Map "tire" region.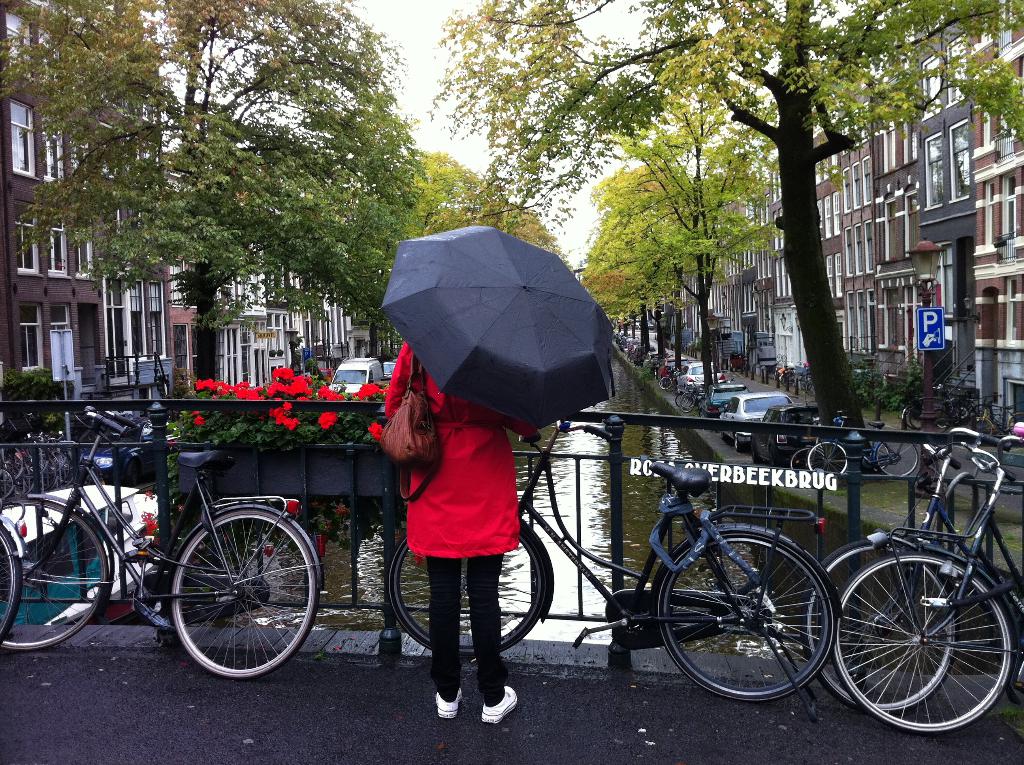
Mapped to 794,377,806,393.
